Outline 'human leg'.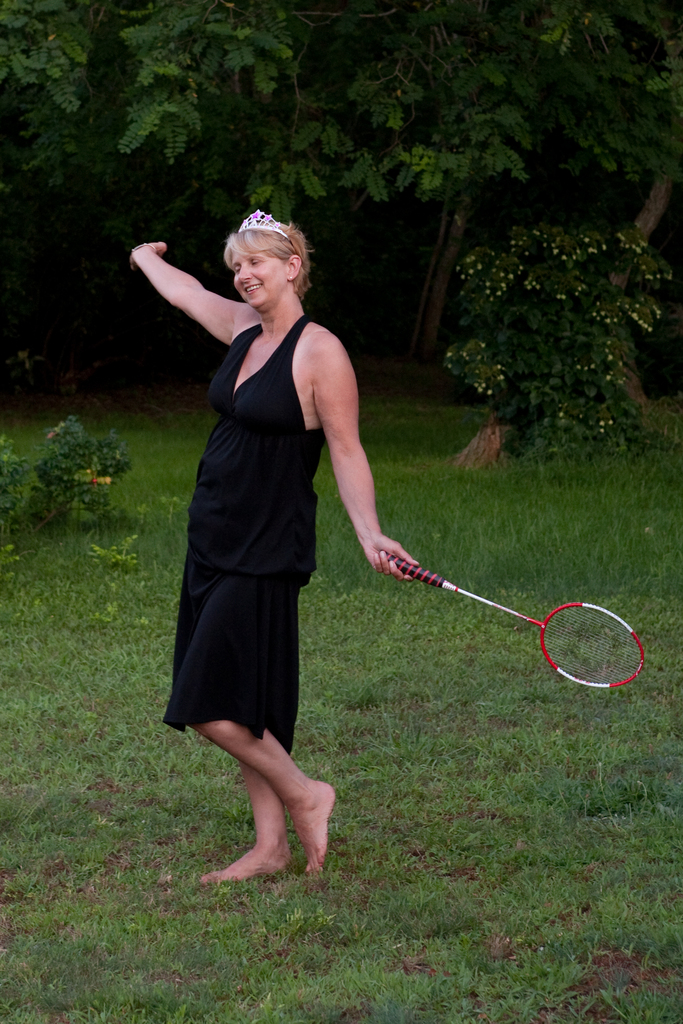
Outline: bbox=[179, 679, 341, 881].
